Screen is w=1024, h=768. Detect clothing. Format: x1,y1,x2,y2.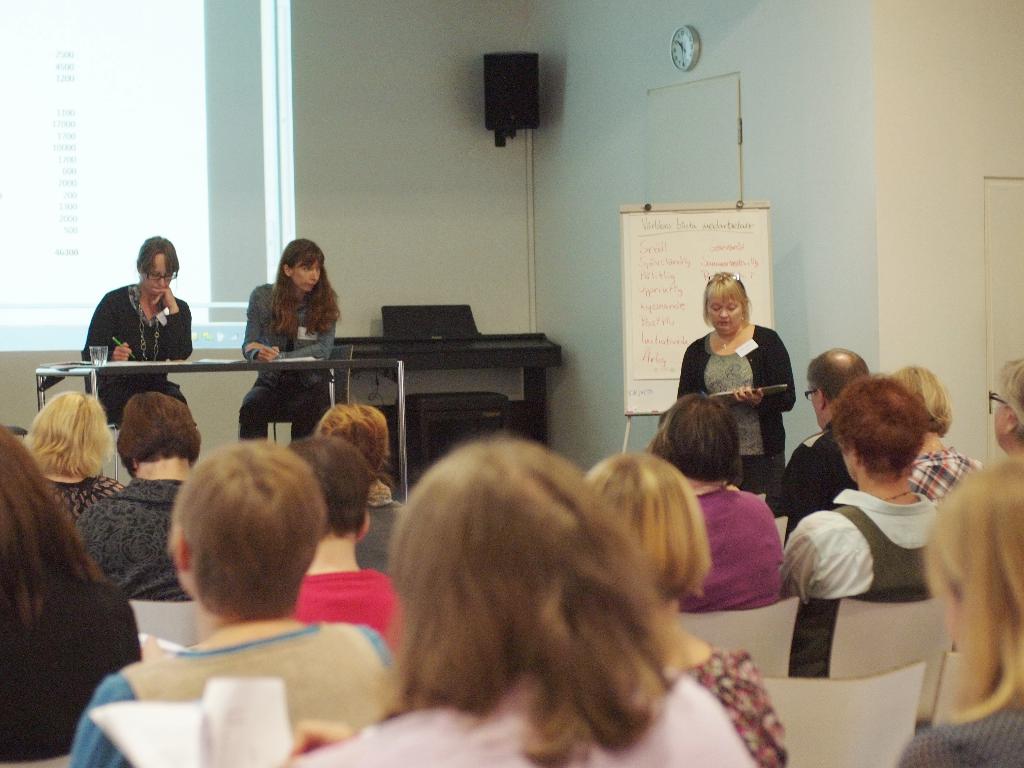
79,283,195,421.
